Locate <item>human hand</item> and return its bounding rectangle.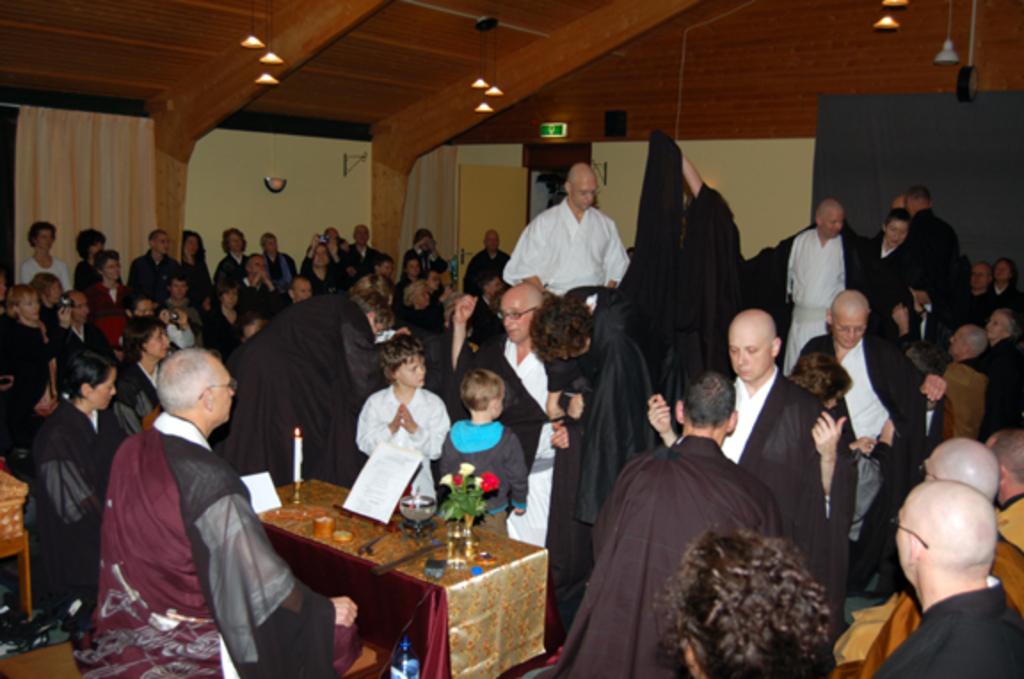
(452, 295, 478, 329).
